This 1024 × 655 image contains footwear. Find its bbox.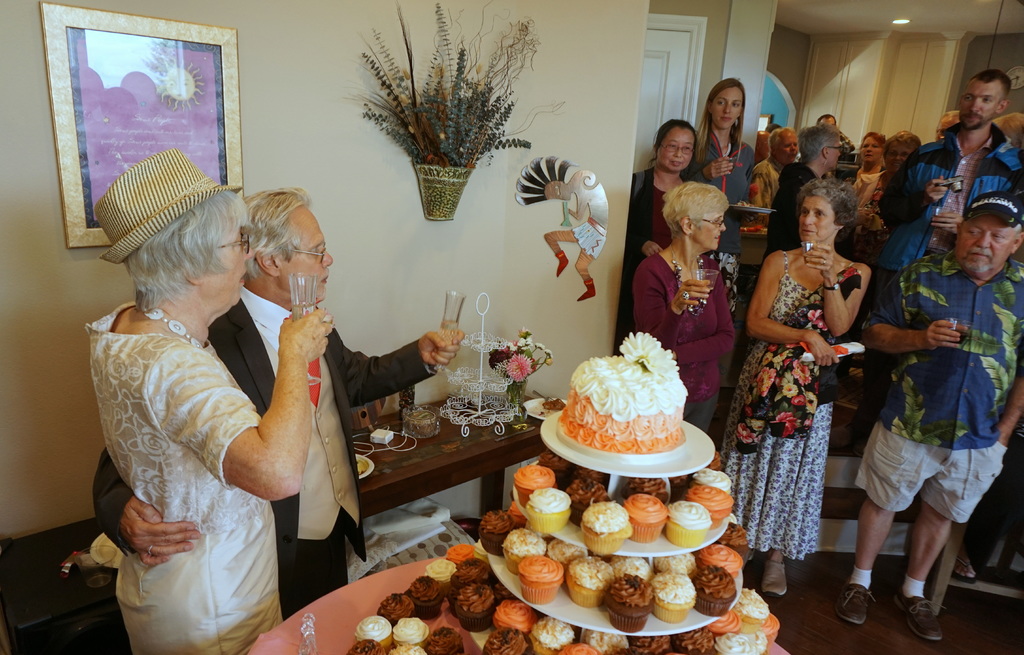
bbox(758, 556, 787, 592).
